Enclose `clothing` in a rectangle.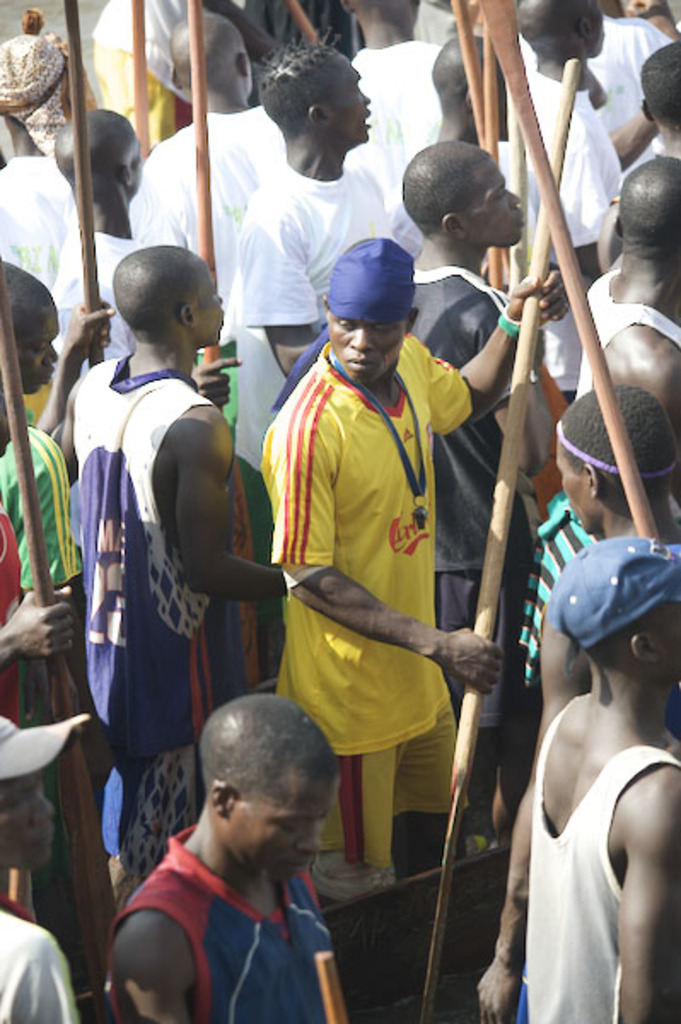
(597,12,662,130).
